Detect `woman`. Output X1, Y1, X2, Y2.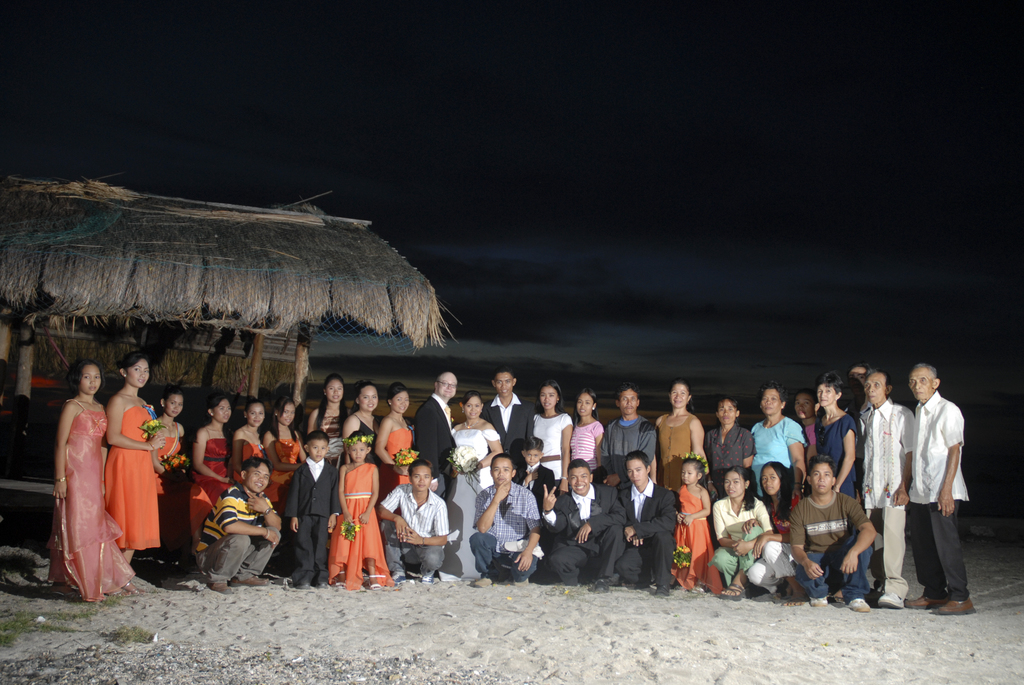
308, 374, 346, 464.
